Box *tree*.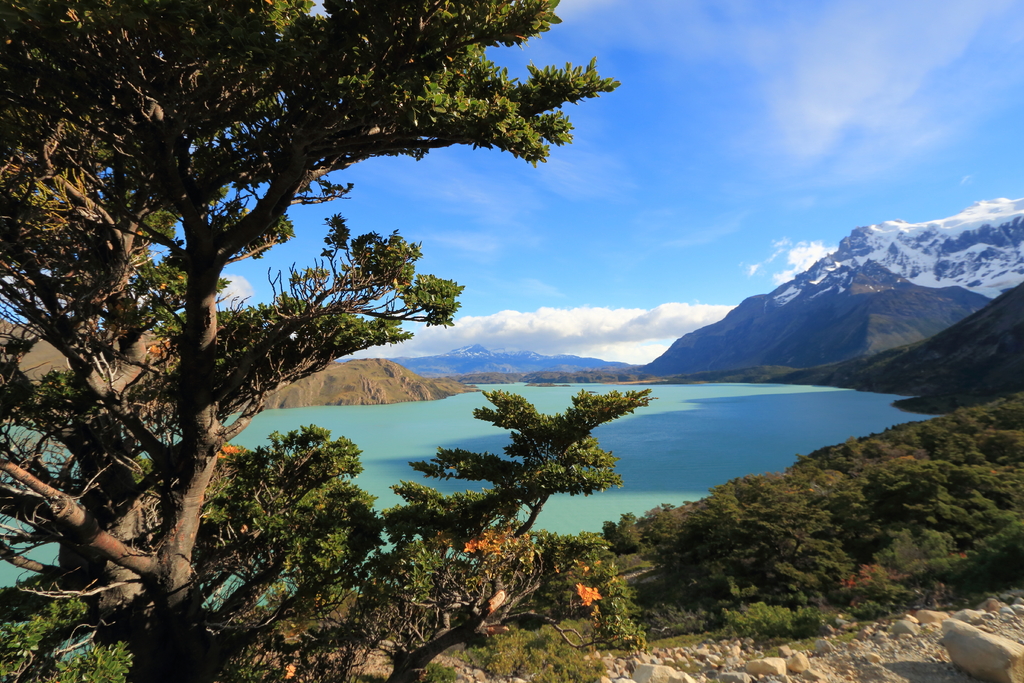
select_region(666, 472, 850, 610).
